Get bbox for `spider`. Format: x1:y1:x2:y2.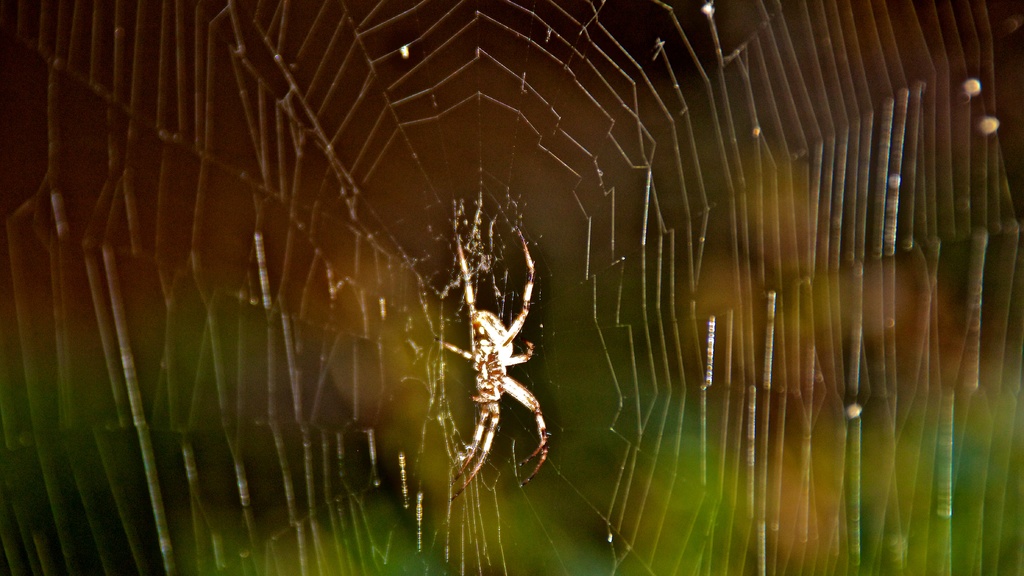
435:222:551:493.
